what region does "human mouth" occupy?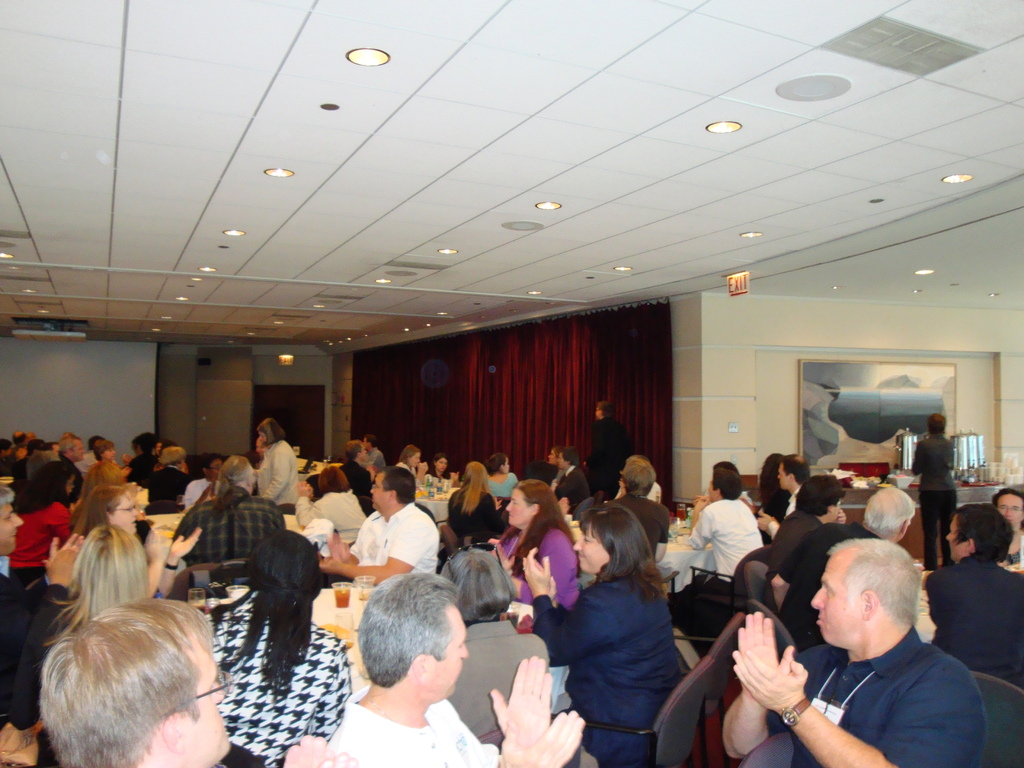
<box>131,516,139,525</box>.
